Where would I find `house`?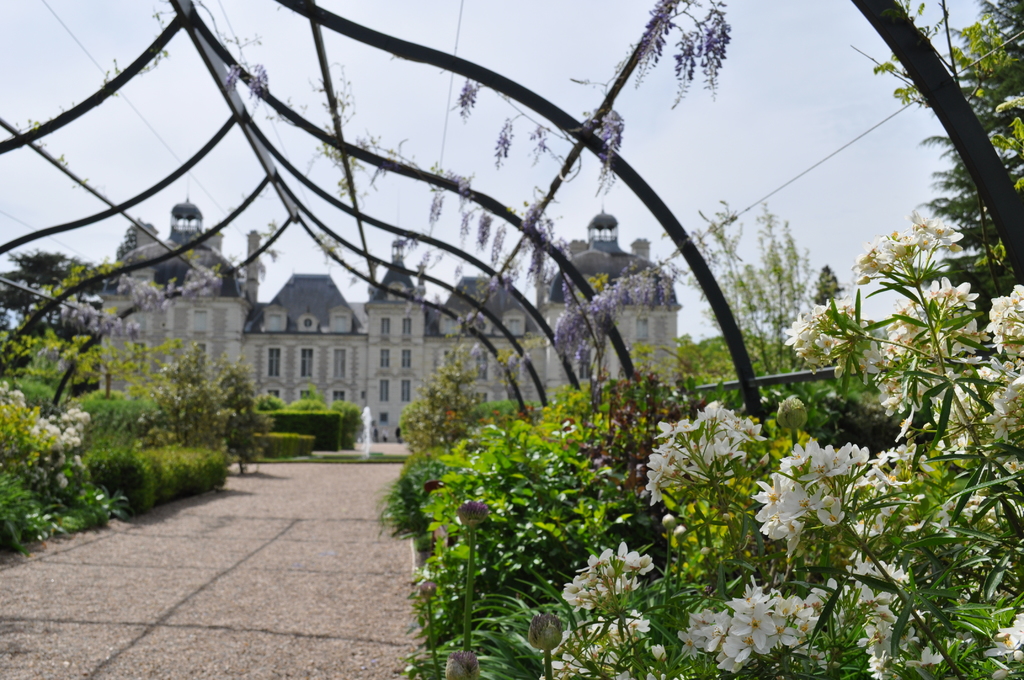
At box=[90, 172, 676, 441].
